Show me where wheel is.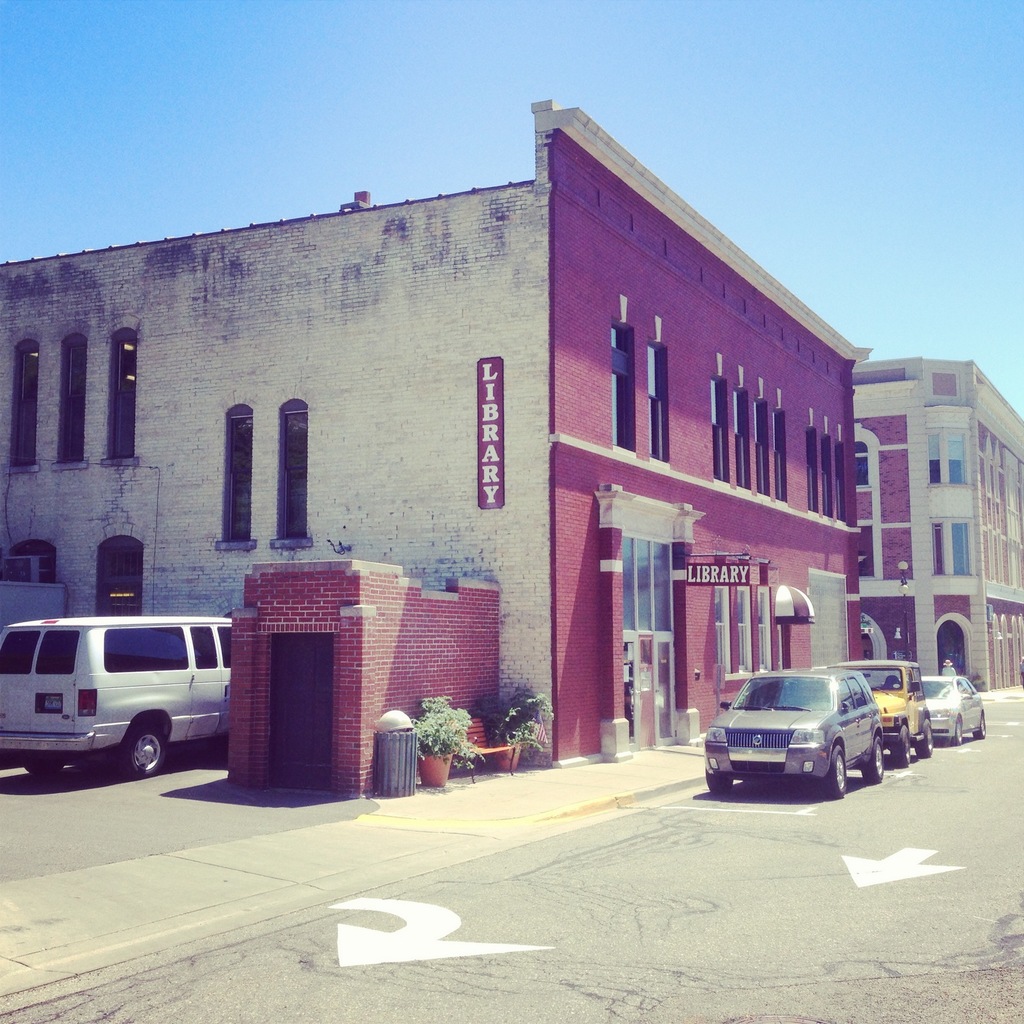
wheel is at [26,764,63,781].
